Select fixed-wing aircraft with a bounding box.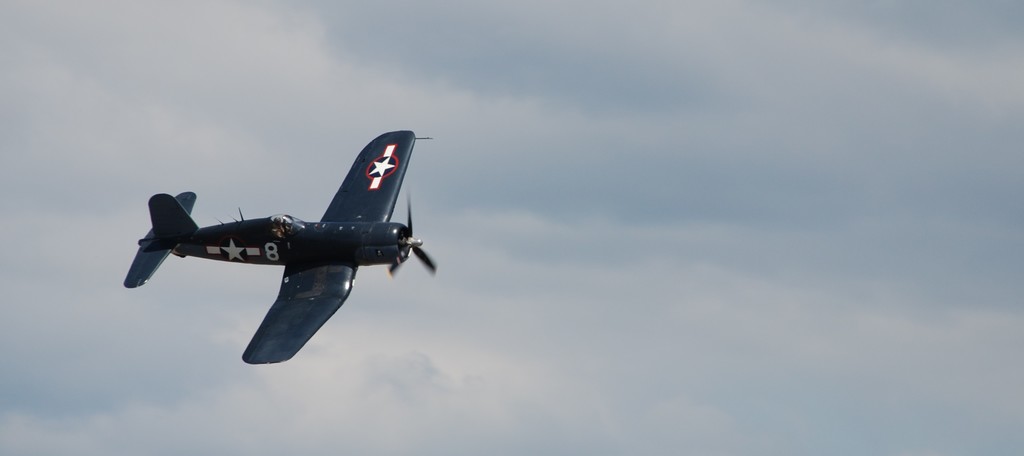
[x1=119, y1=124, x2=444, y2=365].
